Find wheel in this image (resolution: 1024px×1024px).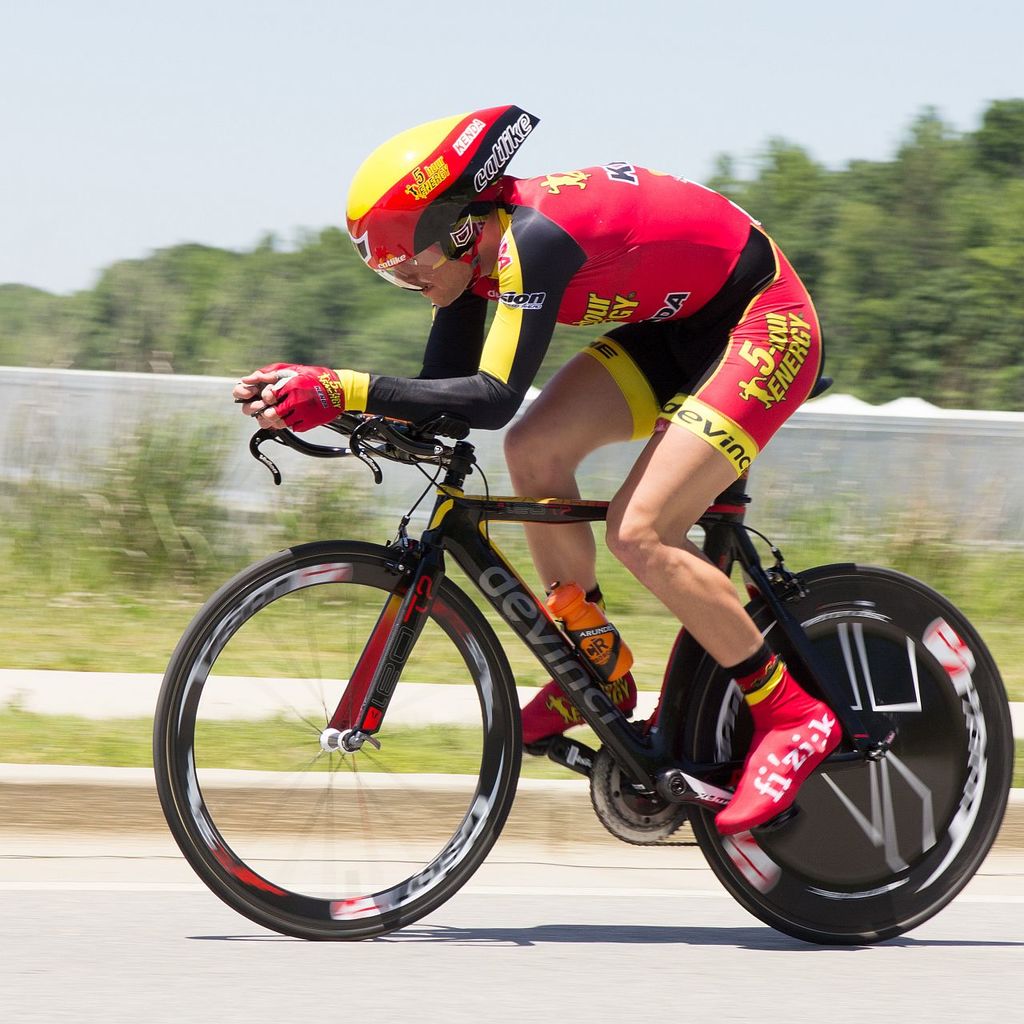
[149, 542, 520, 938].
